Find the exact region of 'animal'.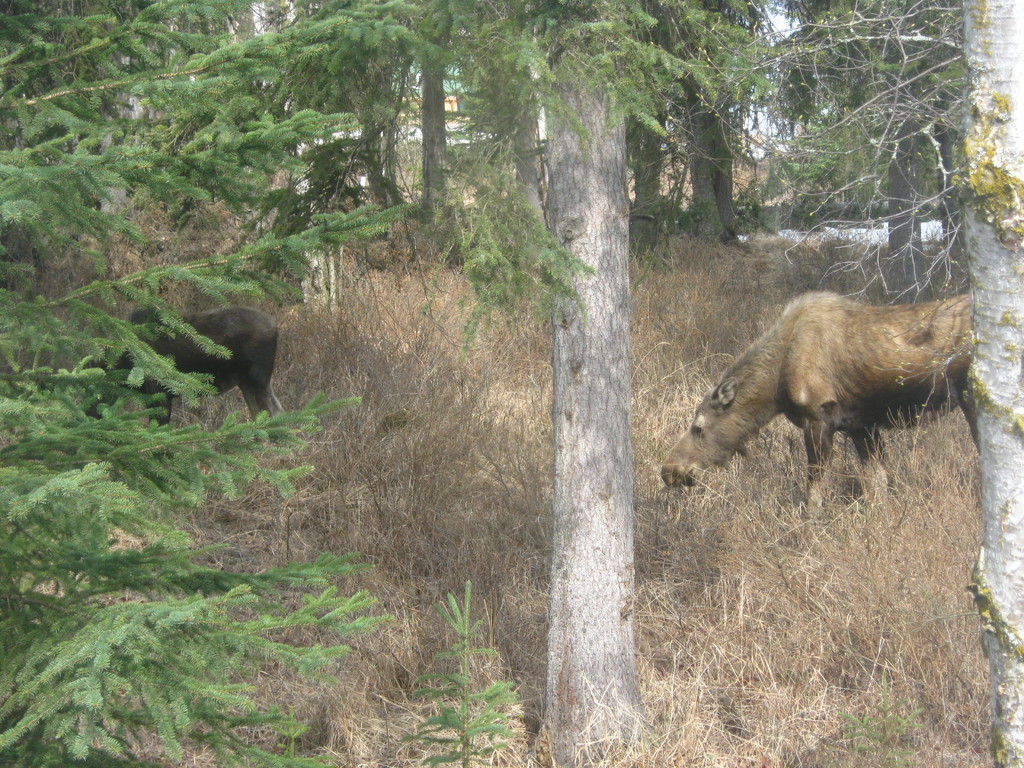
Exact region: bbox(79, 311, 285, 442).
